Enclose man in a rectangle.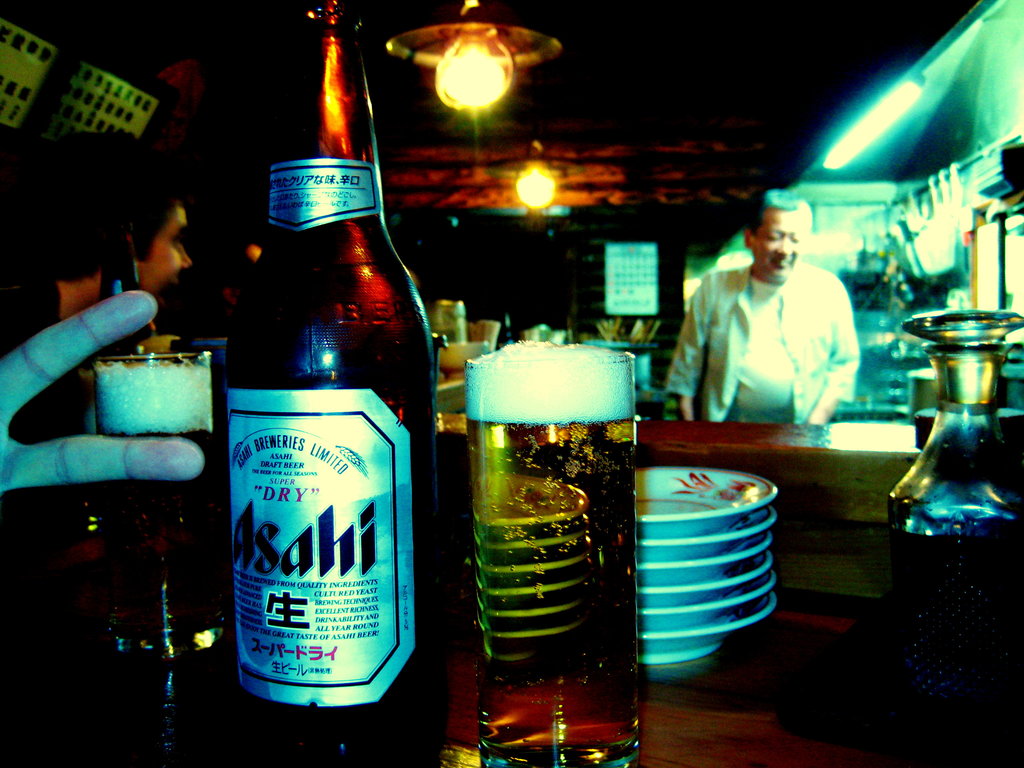
x1=662, y1=183, x2=863, y2=421.
